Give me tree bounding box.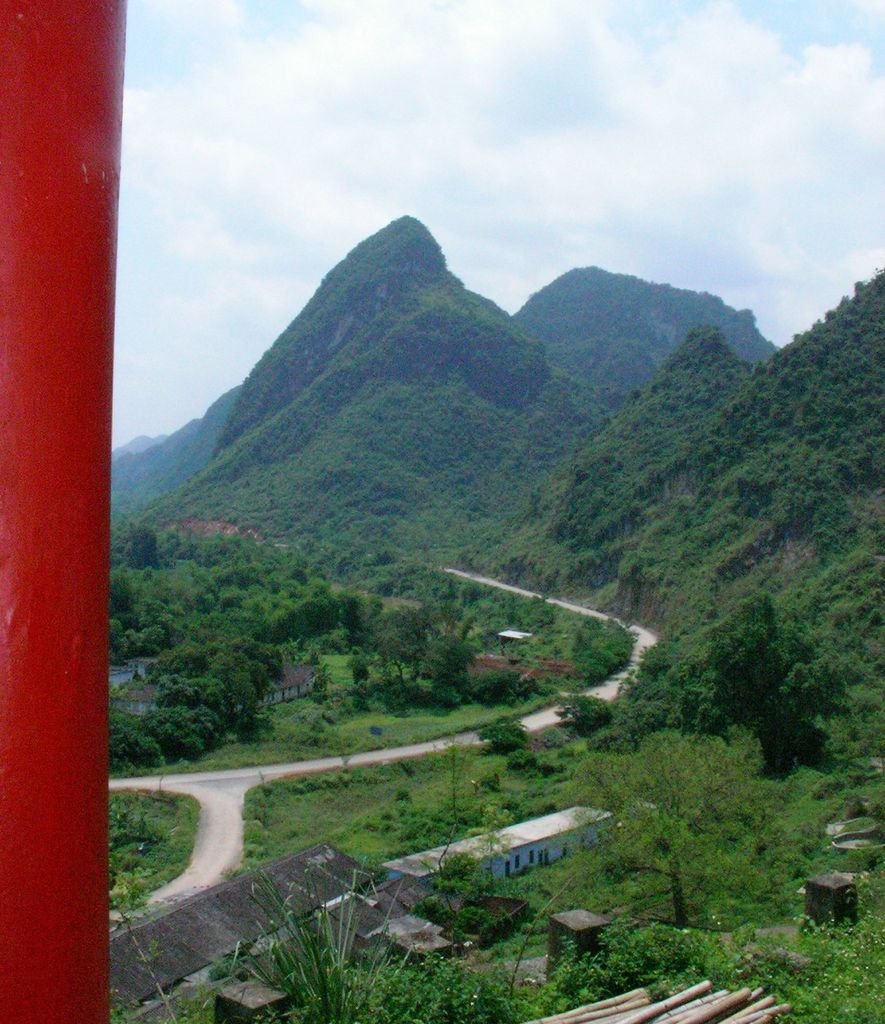
[left=563, top=734, right=794, bottom=927].
